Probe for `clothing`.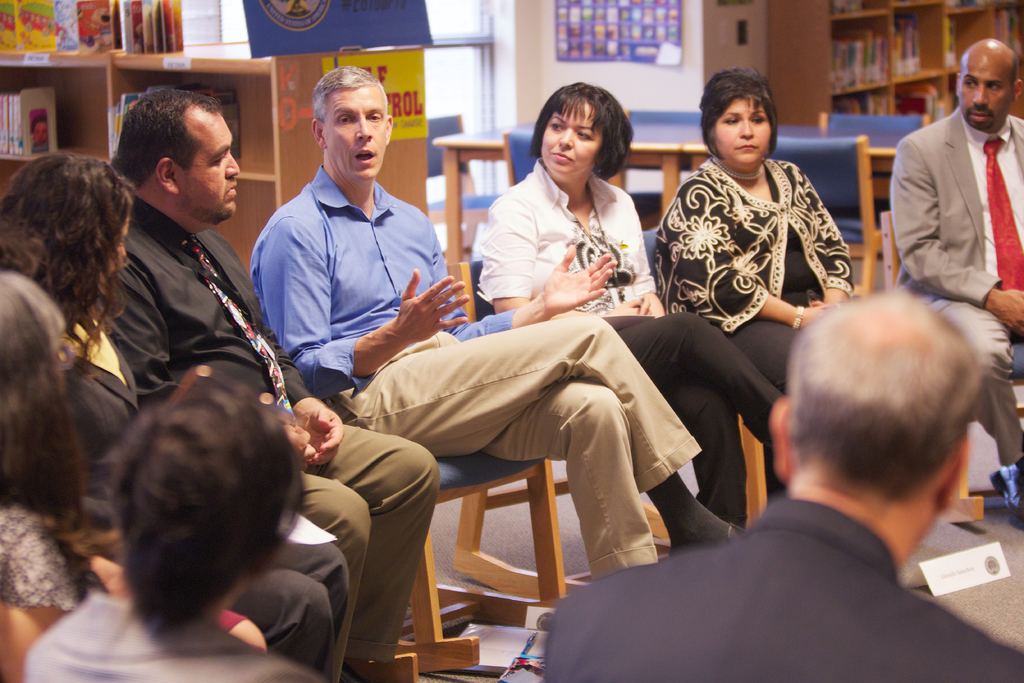
Probe result: bbox(97, 193, 440, 682).
